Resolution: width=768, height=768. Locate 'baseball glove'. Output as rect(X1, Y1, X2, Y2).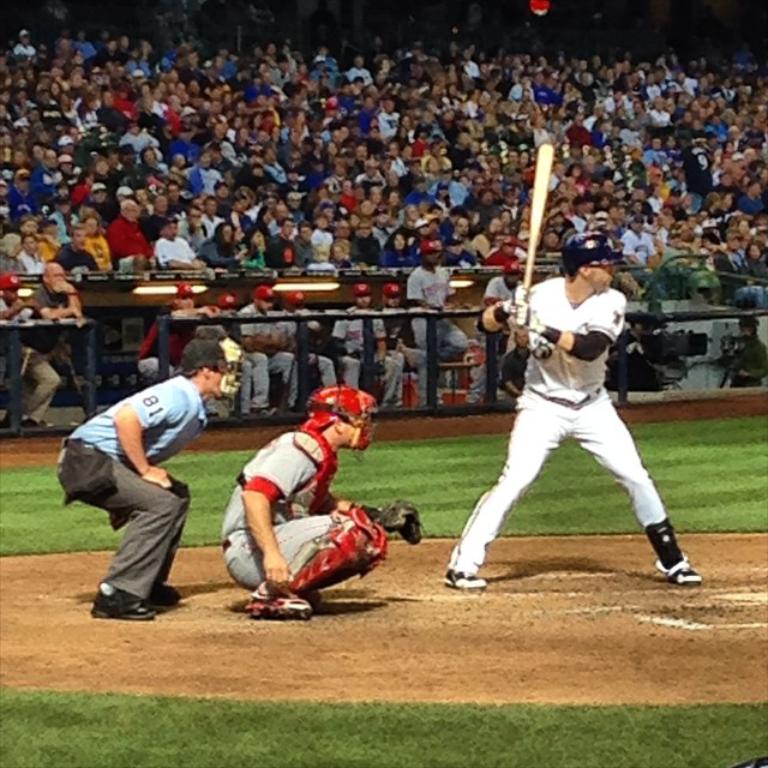
rect(524, 329, 557, 365).
